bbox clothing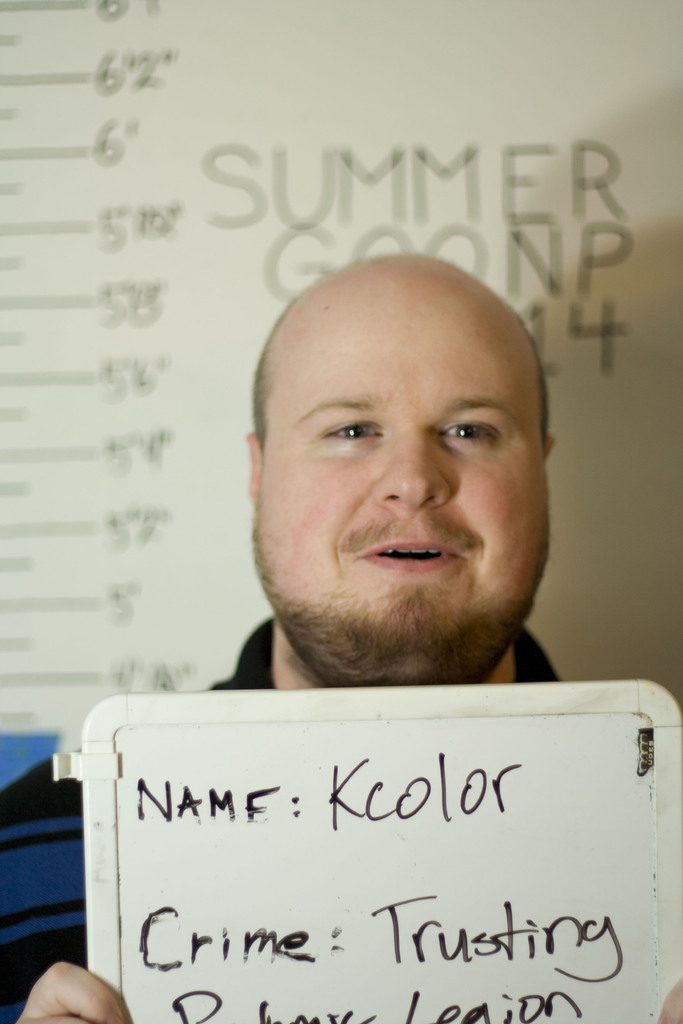
bbox=[0, 616, 564, 1023]
